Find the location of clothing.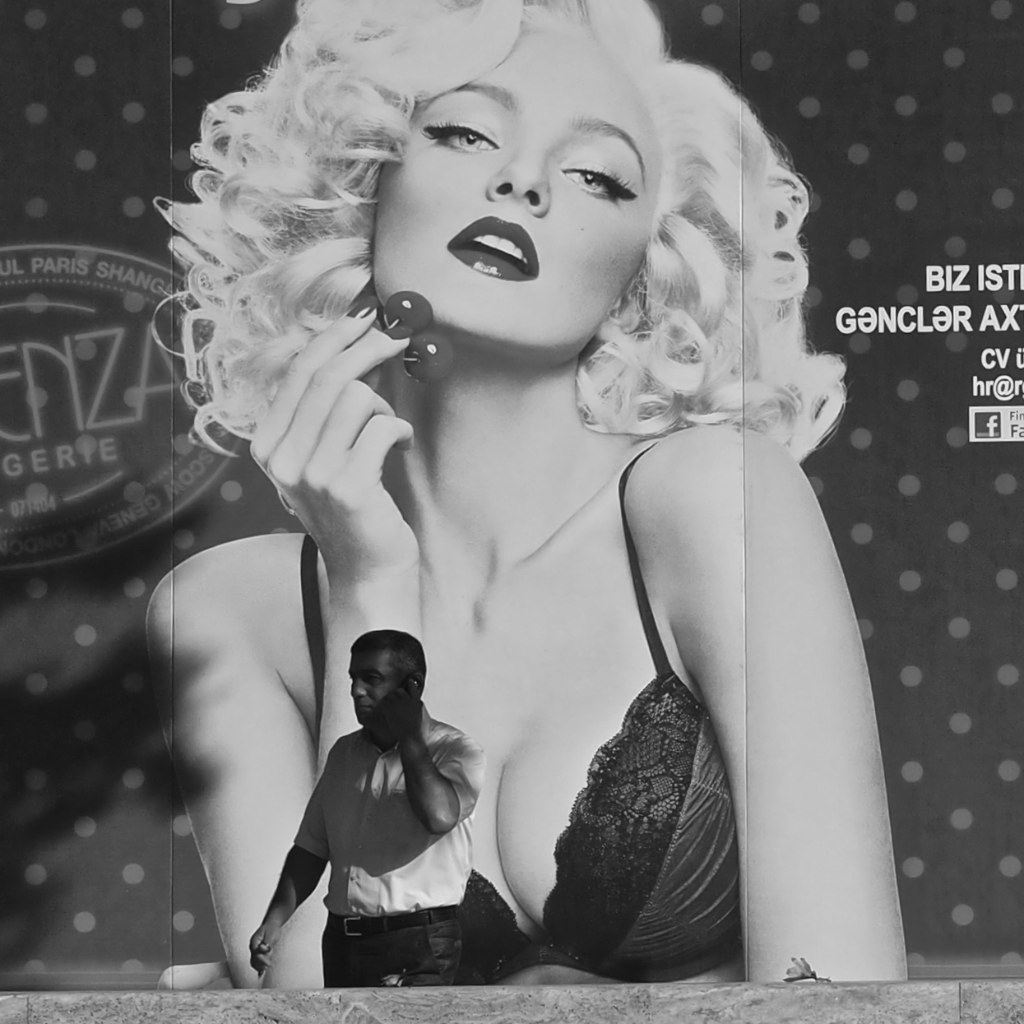
Location: {"x1": 296, "y1": 704, "x2": 487, "y2": 909}.
